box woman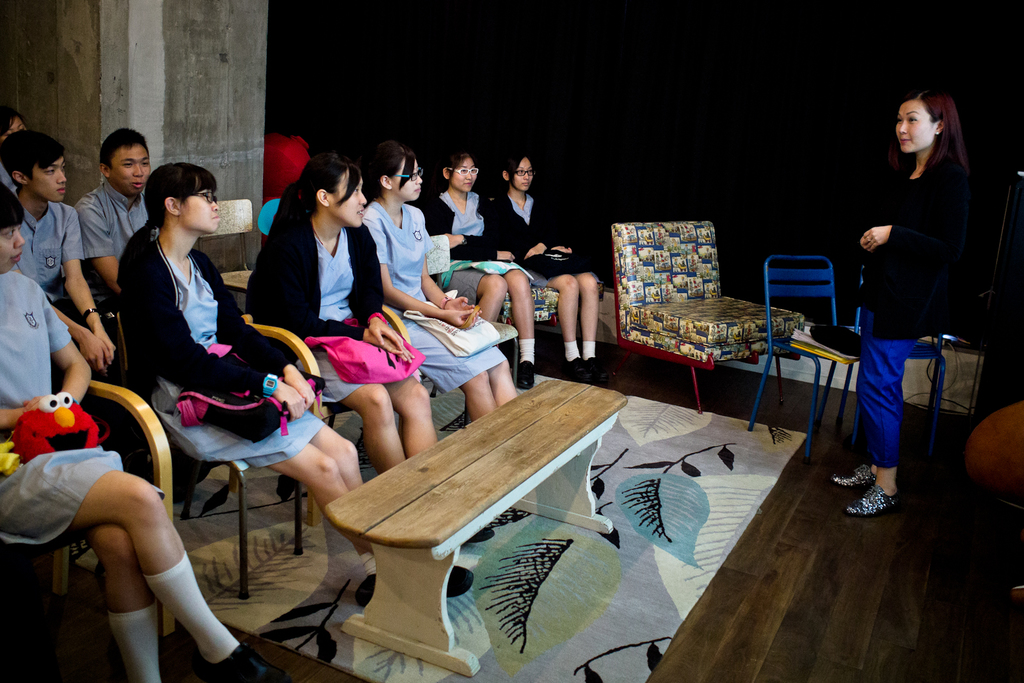
l=483, t=152, r=604, b=388
